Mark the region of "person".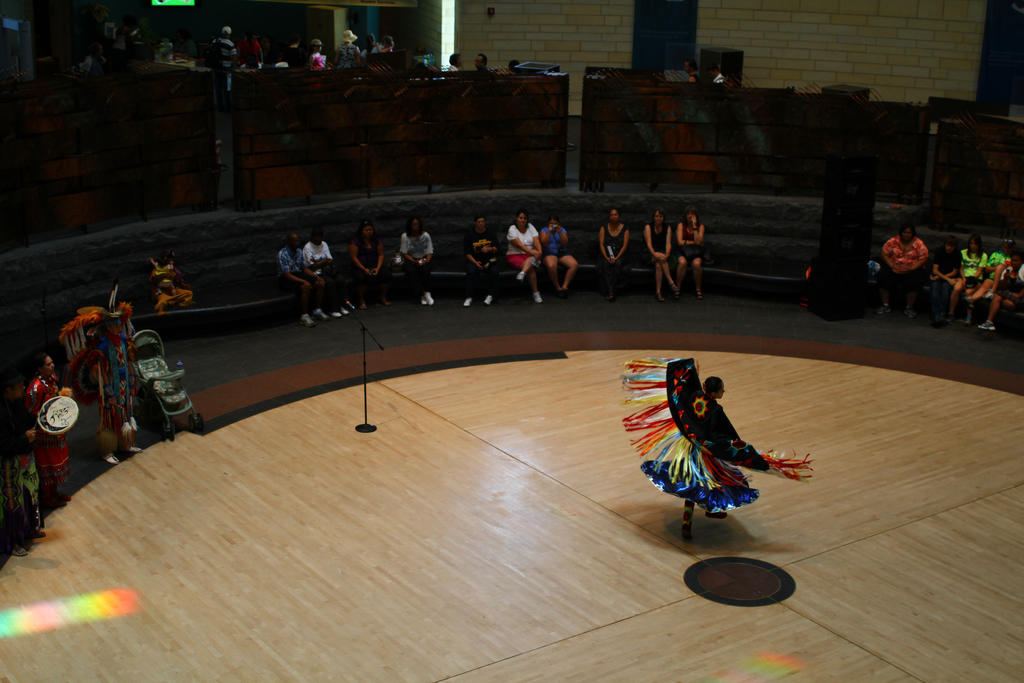
Region: left=927, top=234, right=961, bottom=320.
